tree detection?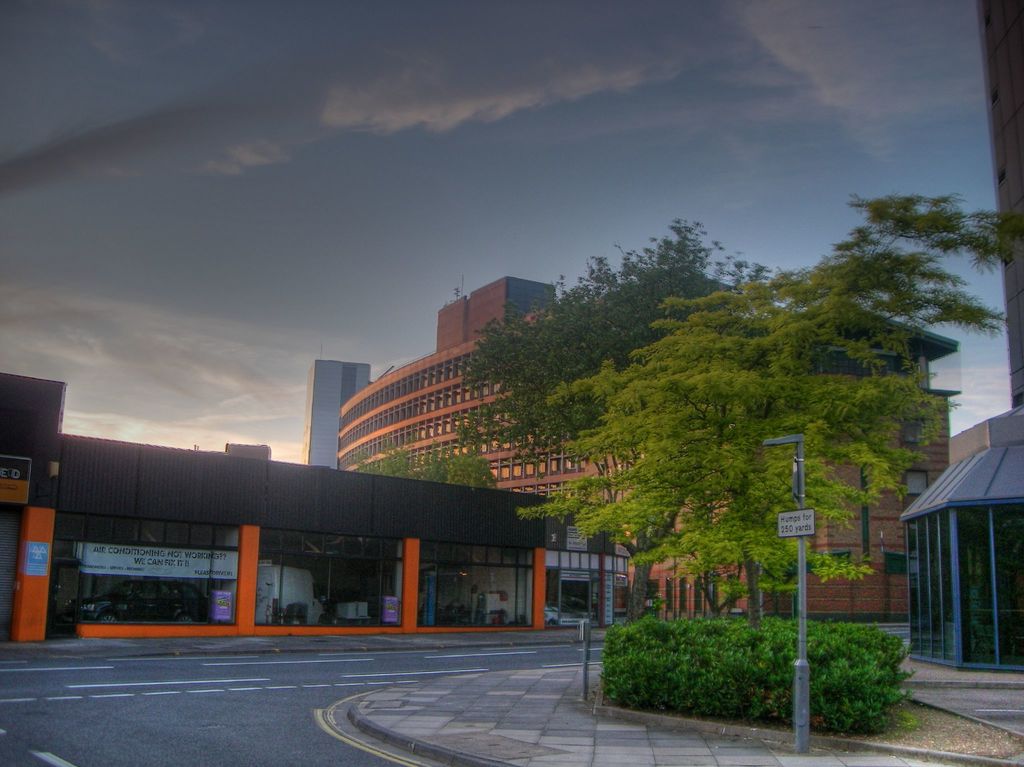
rect(454, 215, 776, 629)
